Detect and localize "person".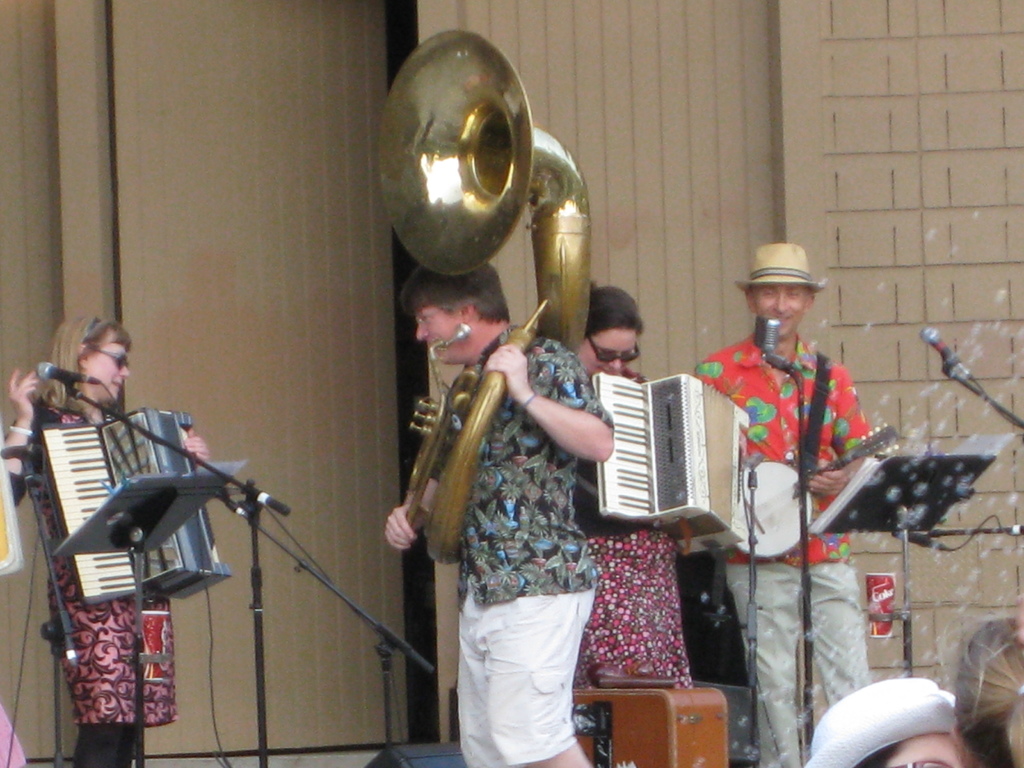
Localized at (570,282,687,767).
